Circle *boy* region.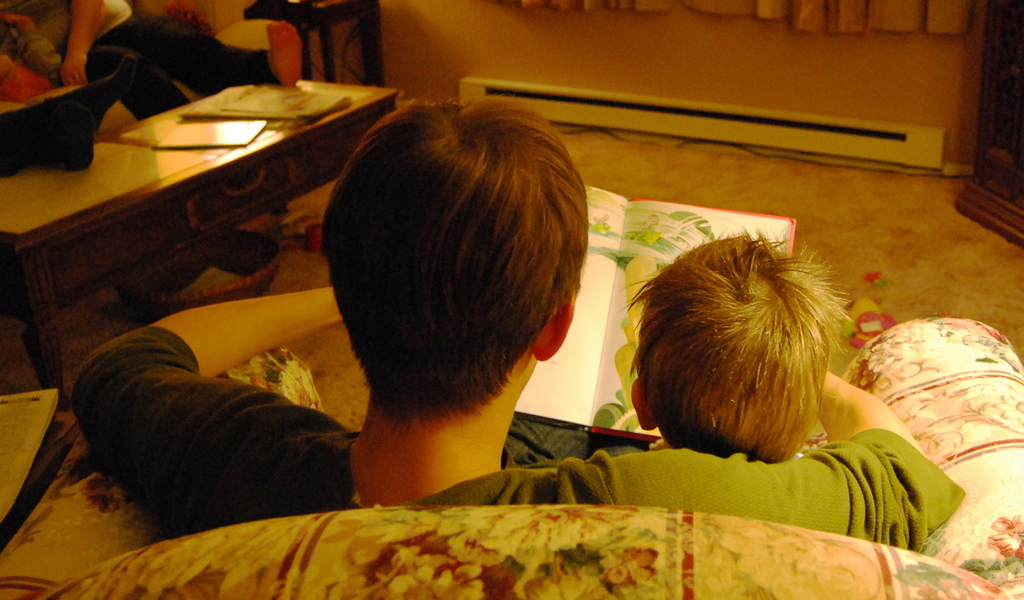
Region: <region>628, 227, 849, 462</region>.
